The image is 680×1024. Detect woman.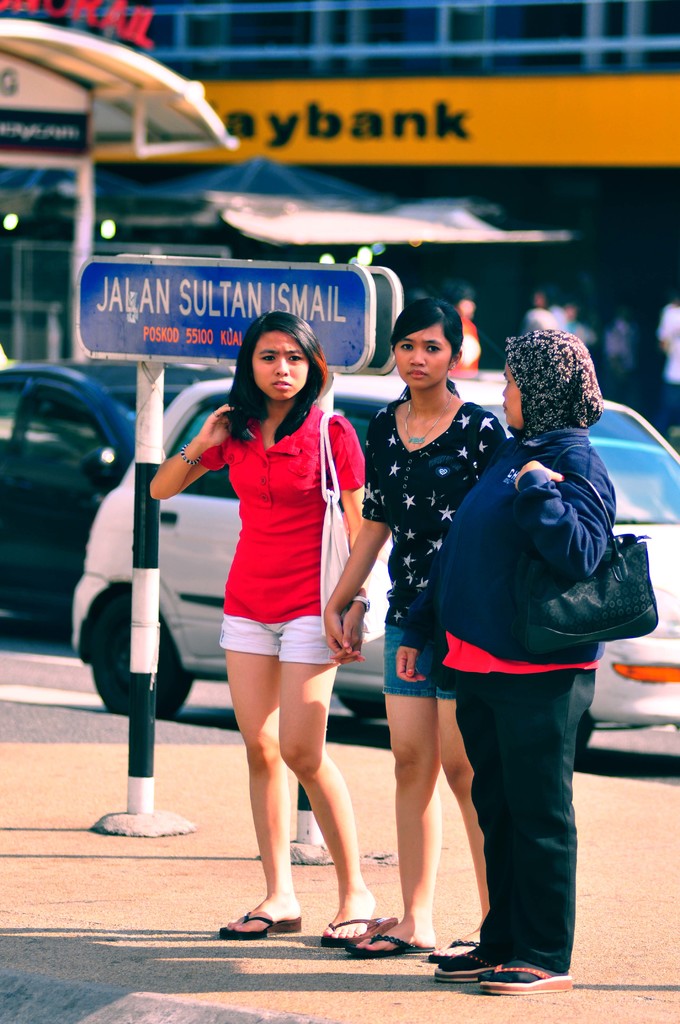
Detection: (left=320, top=296, right=493, bottom=964).
